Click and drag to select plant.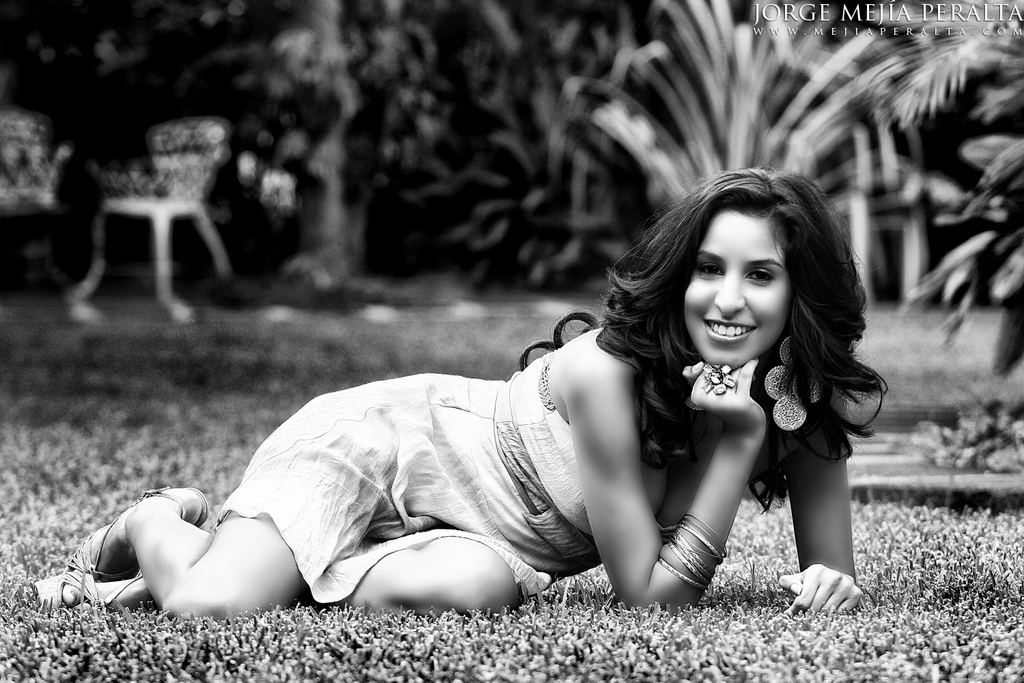
Selection: left=446, top=0, right=677, bottom=308.
